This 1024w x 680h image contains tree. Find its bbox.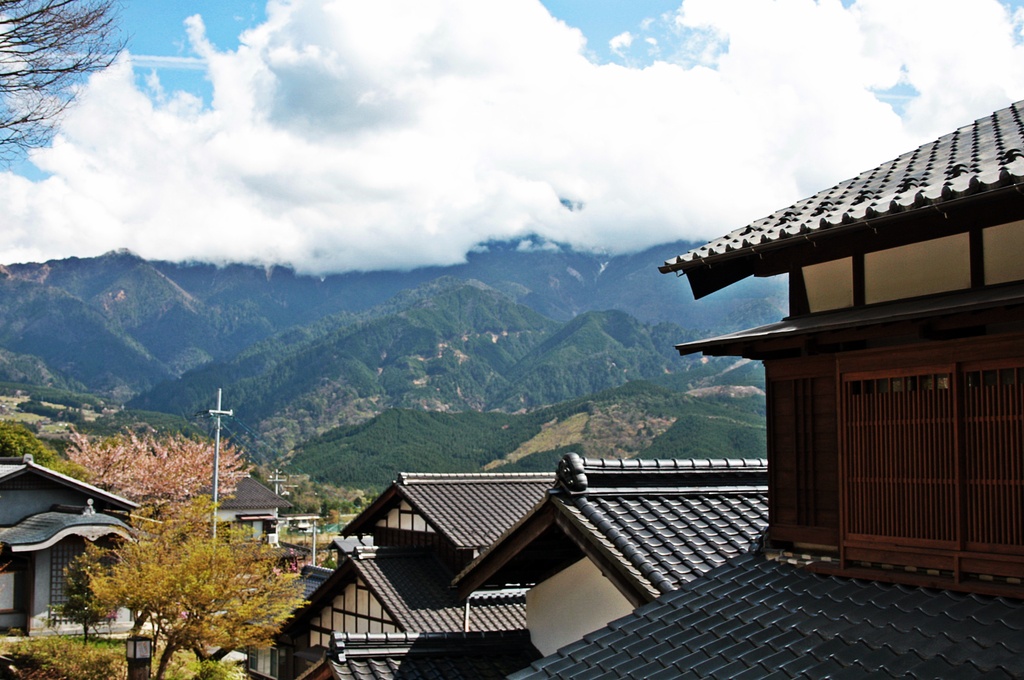
(x1=64, y1=508, x2=310, y2=658).
